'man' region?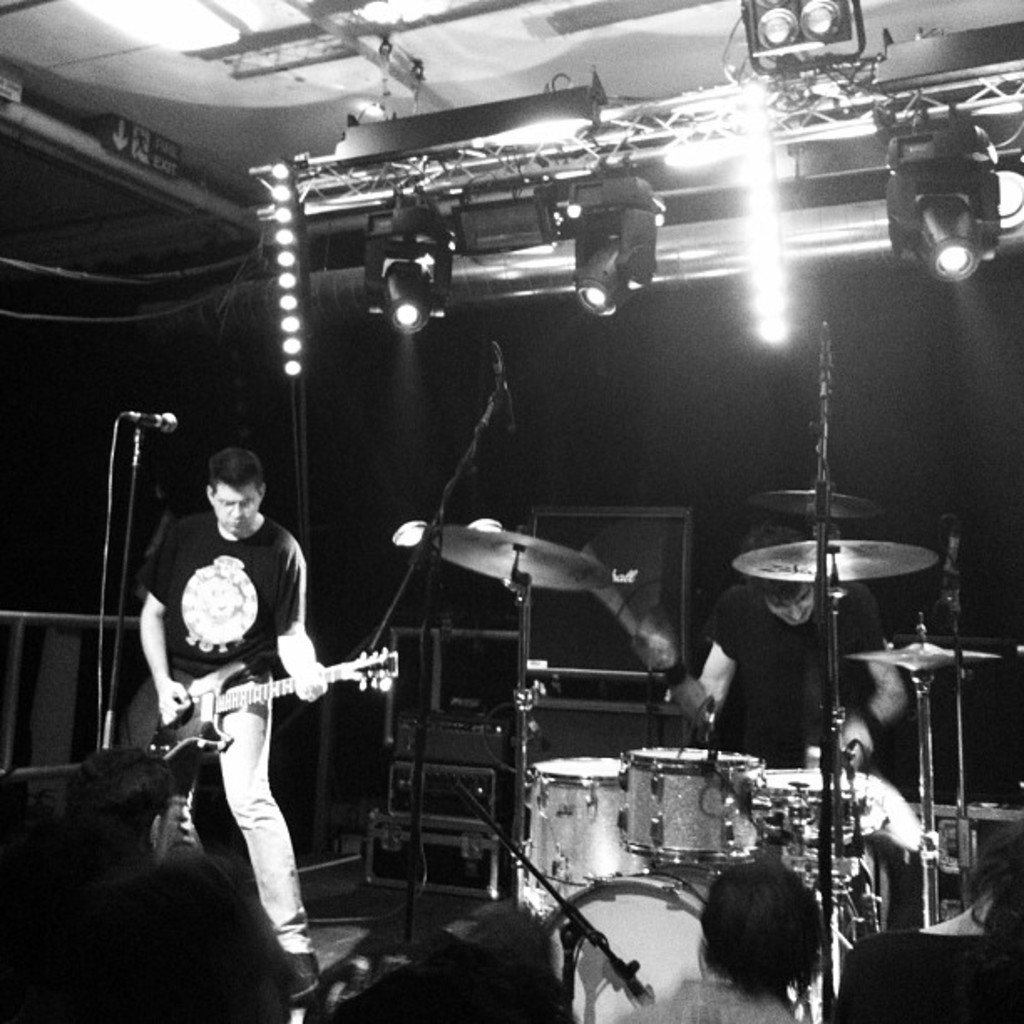
crop(0, 745, 310, 1022)
